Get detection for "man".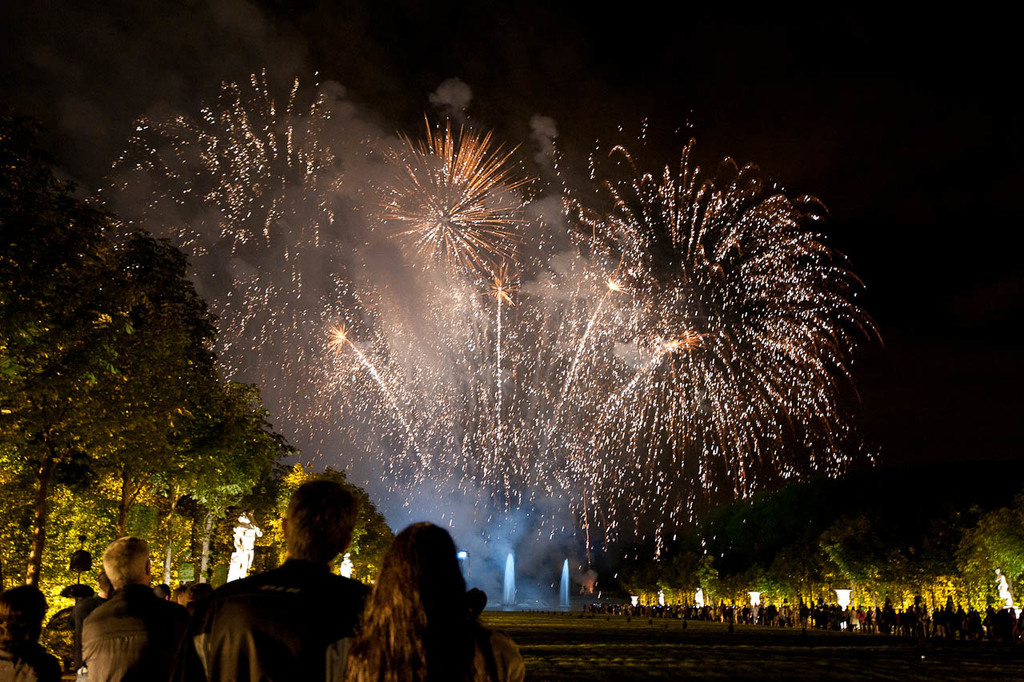
Detection: bbox=[58, 548, 178, 680].
